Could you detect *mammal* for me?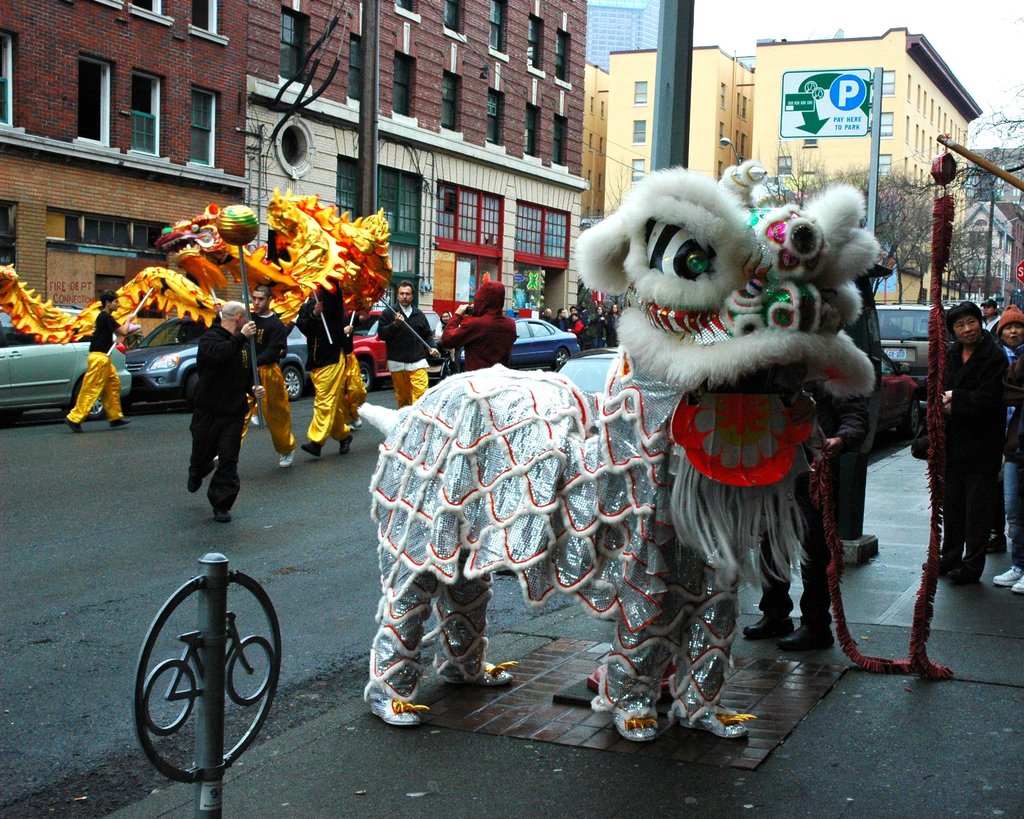
Detection result: {"left": 1000, "top": 302, "right": 1023, "bottom": 541}.
